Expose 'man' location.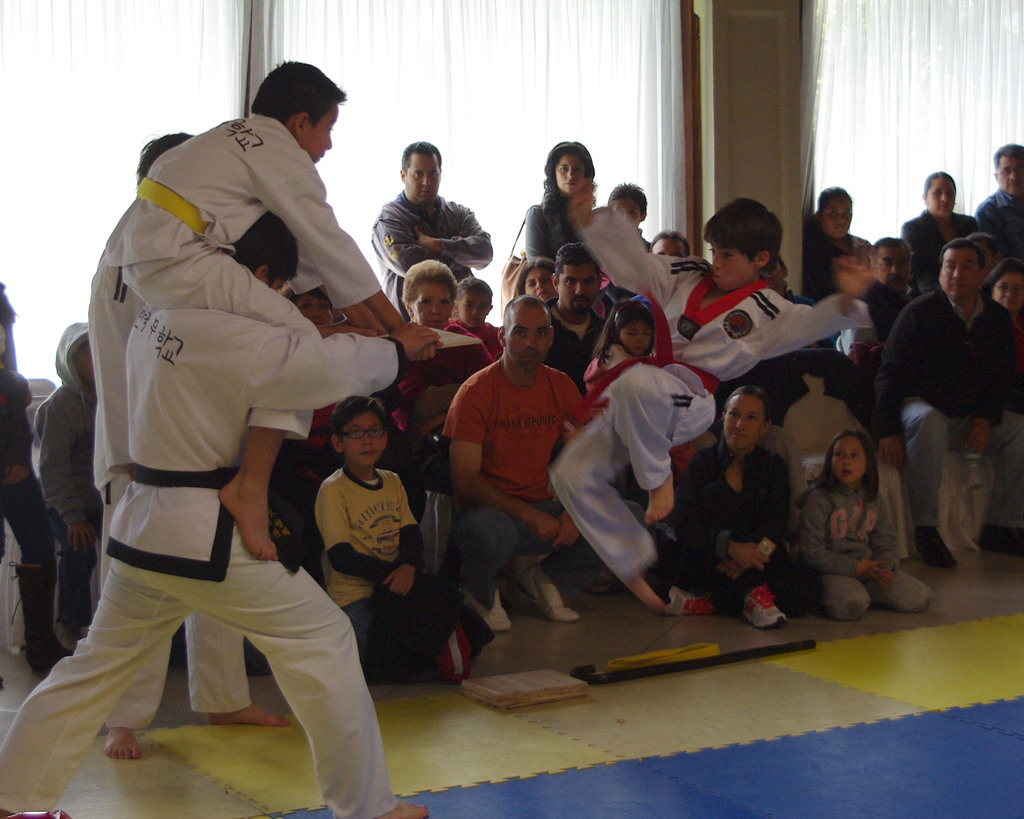
Exposed at x1=367 y1=141 x2=490 y2=325.
